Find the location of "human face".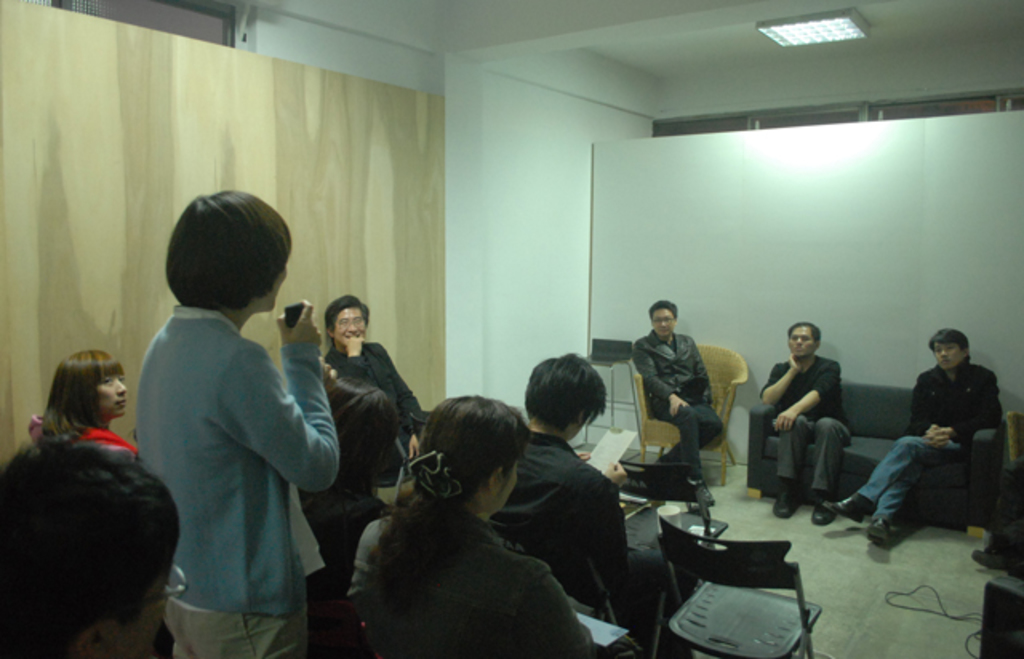
Location: detection(651, 301, 678, 337).
